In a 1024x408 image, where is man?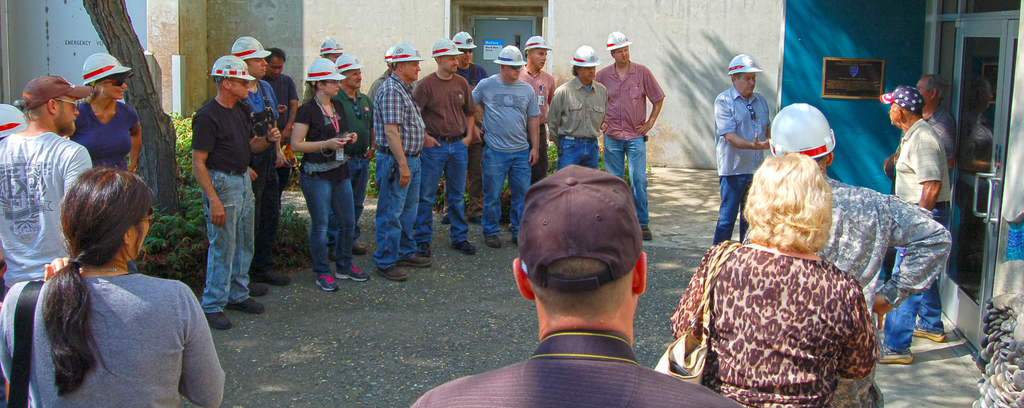
BBox(917, 74, 964, 166).
